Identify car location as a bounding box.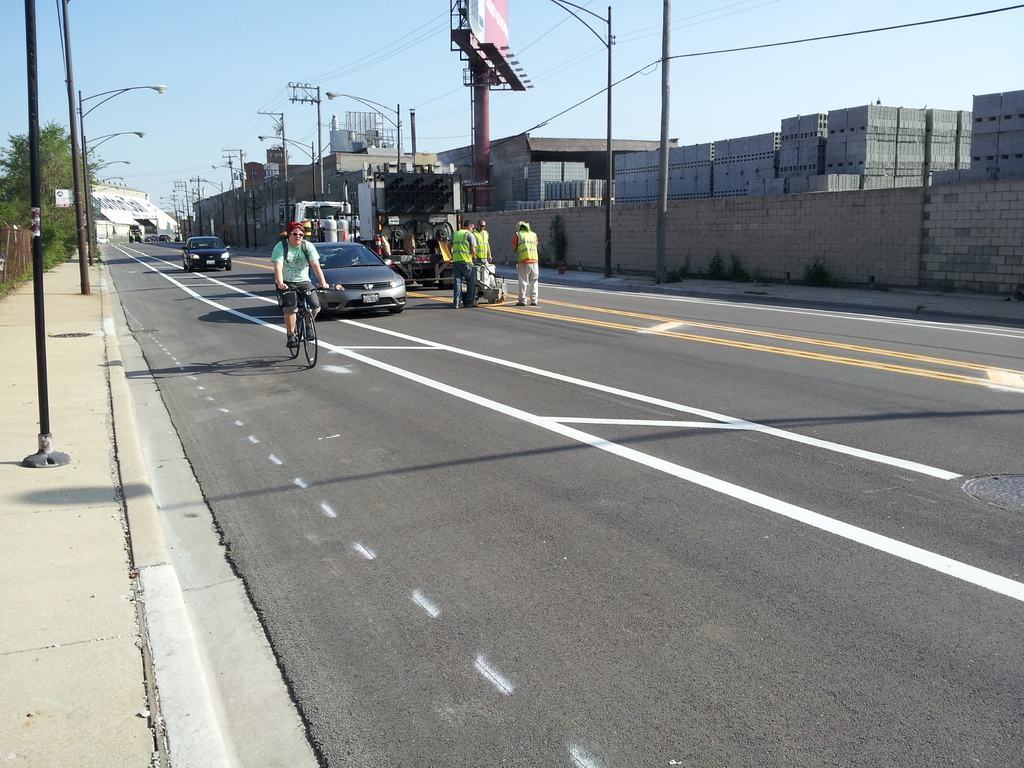
detection(182, 239, 232, 270).
